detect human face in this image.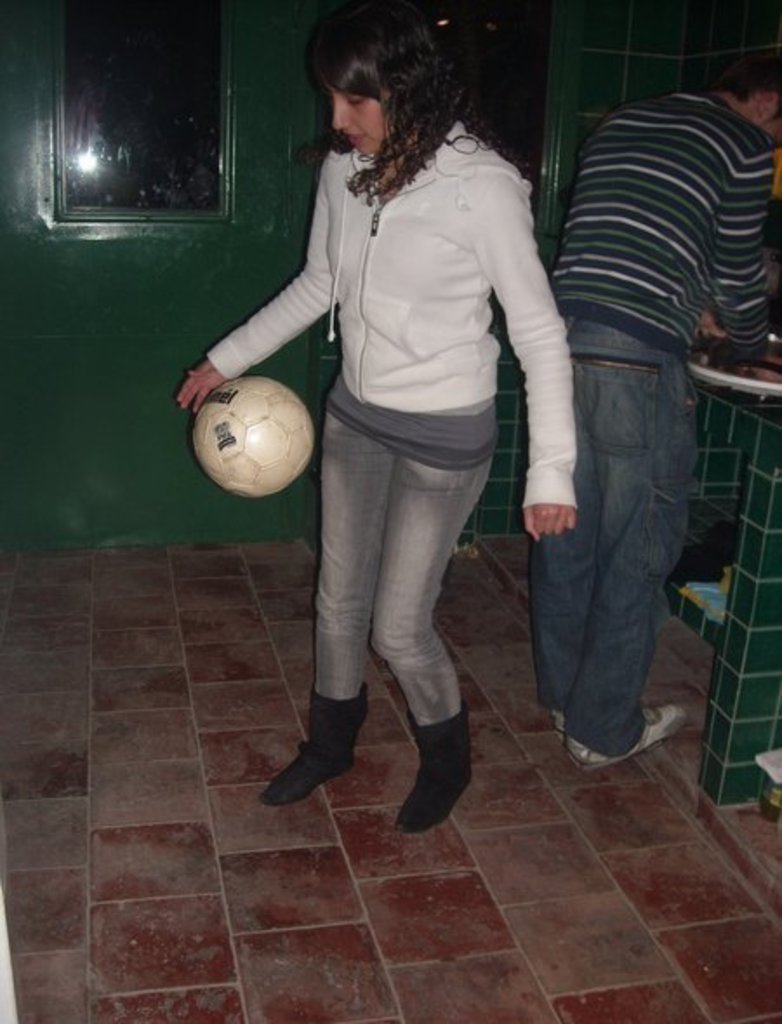
Detection: <bbox>328, 82, 384, 156</bbox>.
